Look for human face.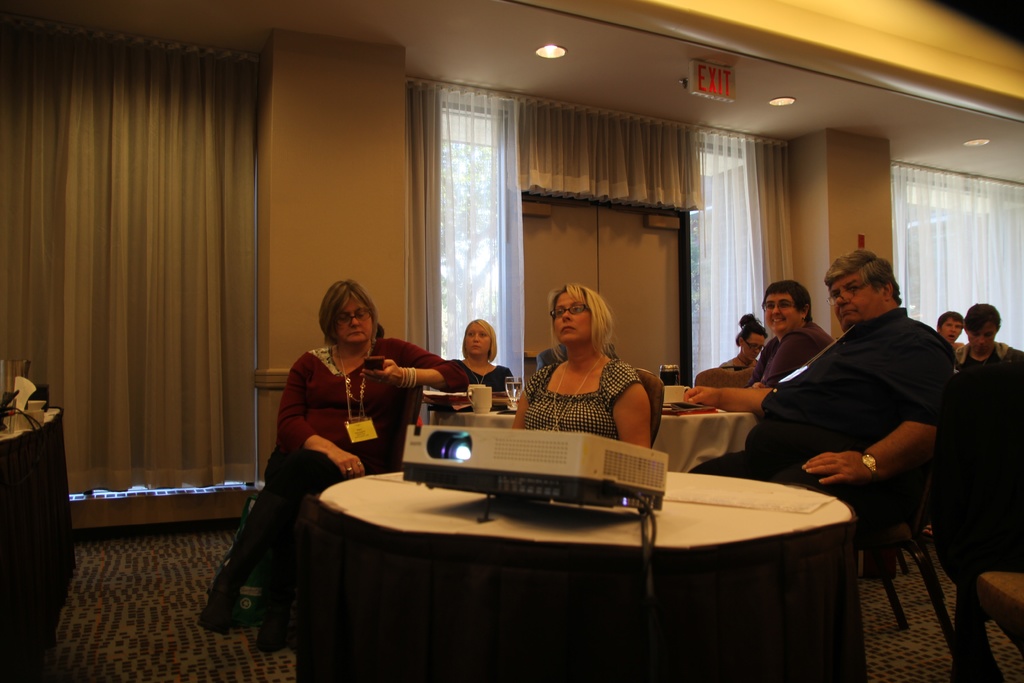
Found: rect(830, 274, 881, 331).
